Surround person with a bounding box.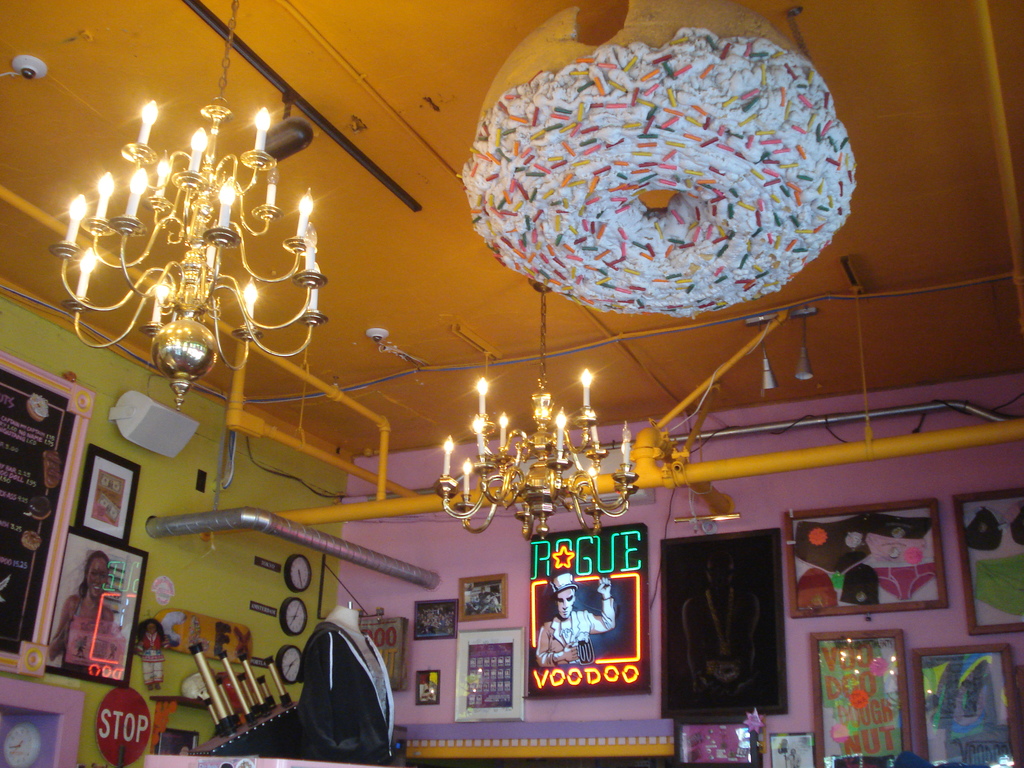
[475,585,495,610].
